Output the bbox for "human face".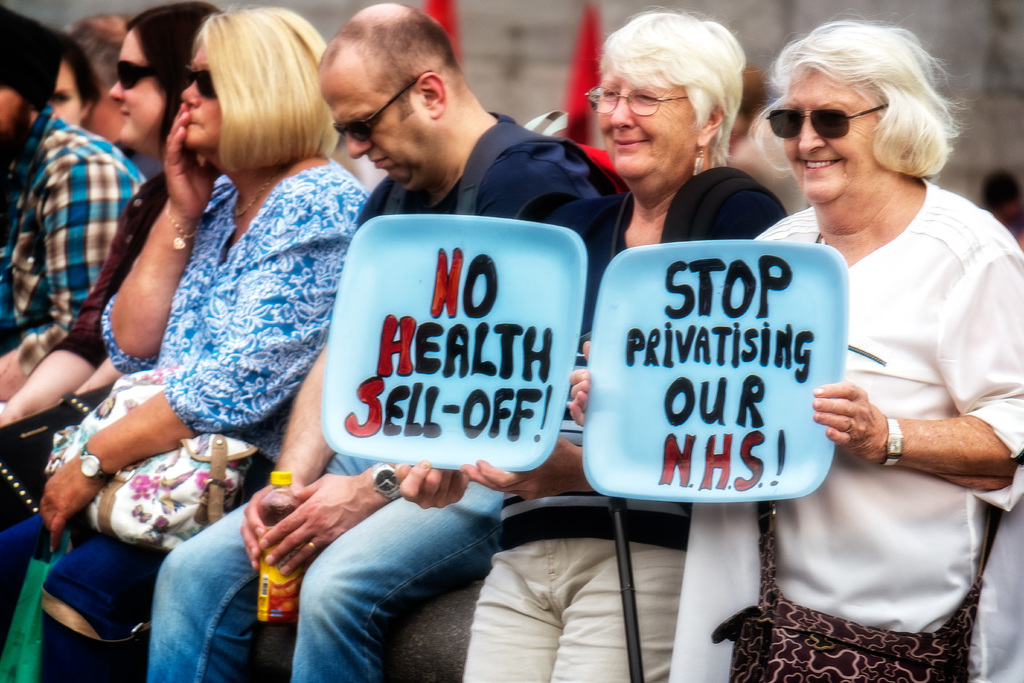
BBox(787, 69, 876, 208).
